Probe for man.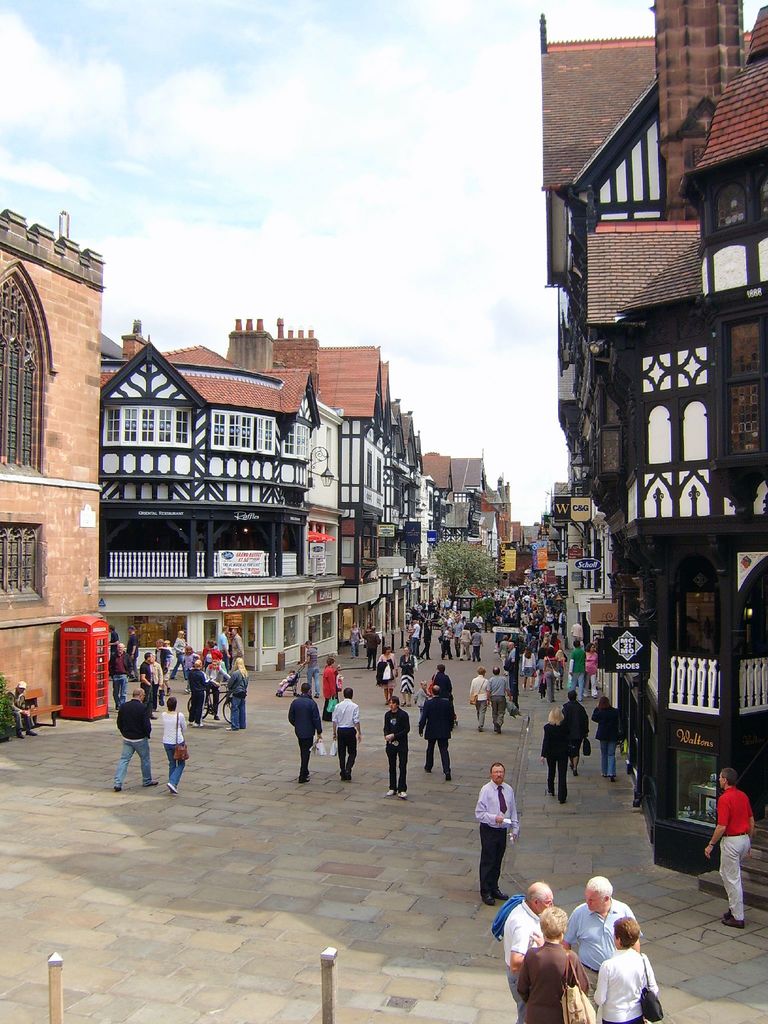
Probe result: [left=110, top=643, right=132, bottom=708].
